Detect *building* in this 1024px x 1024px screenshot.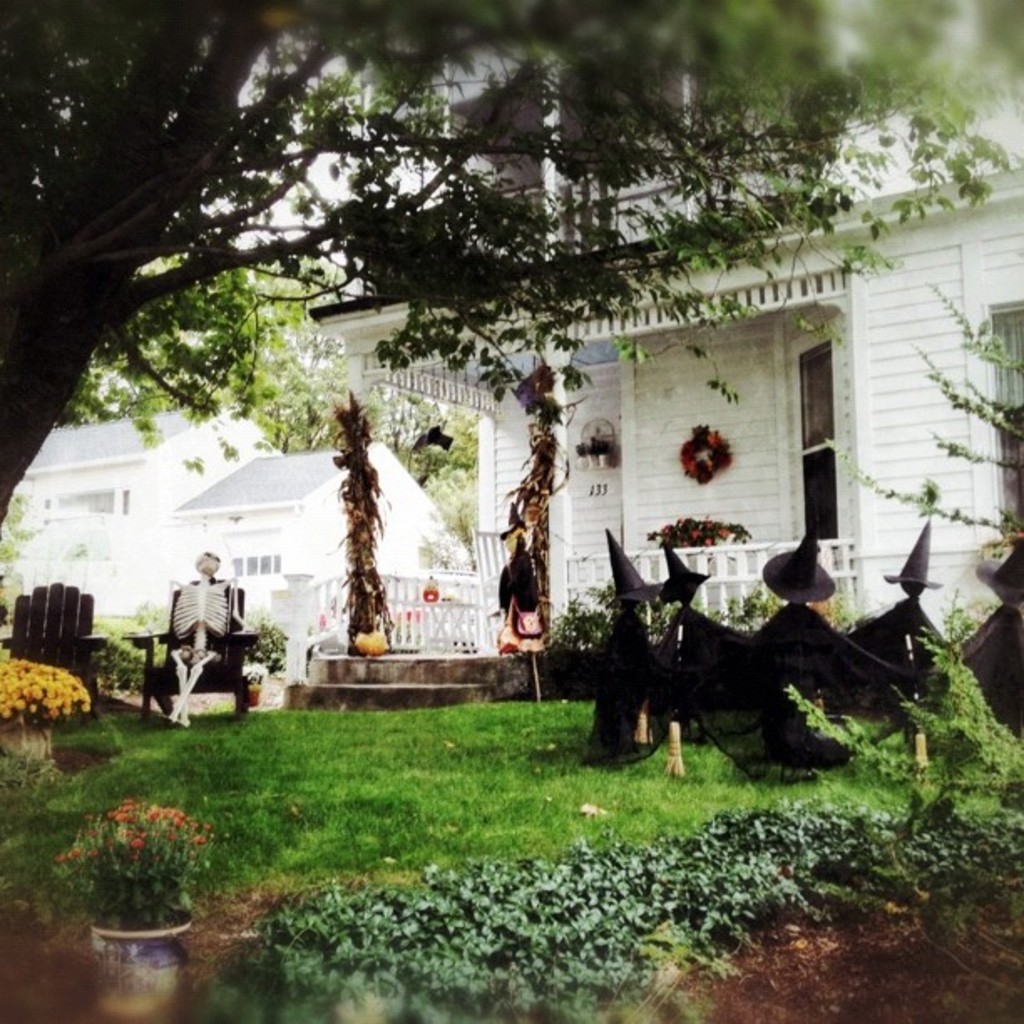
Detection: locate(0, 395, 482, 661).
